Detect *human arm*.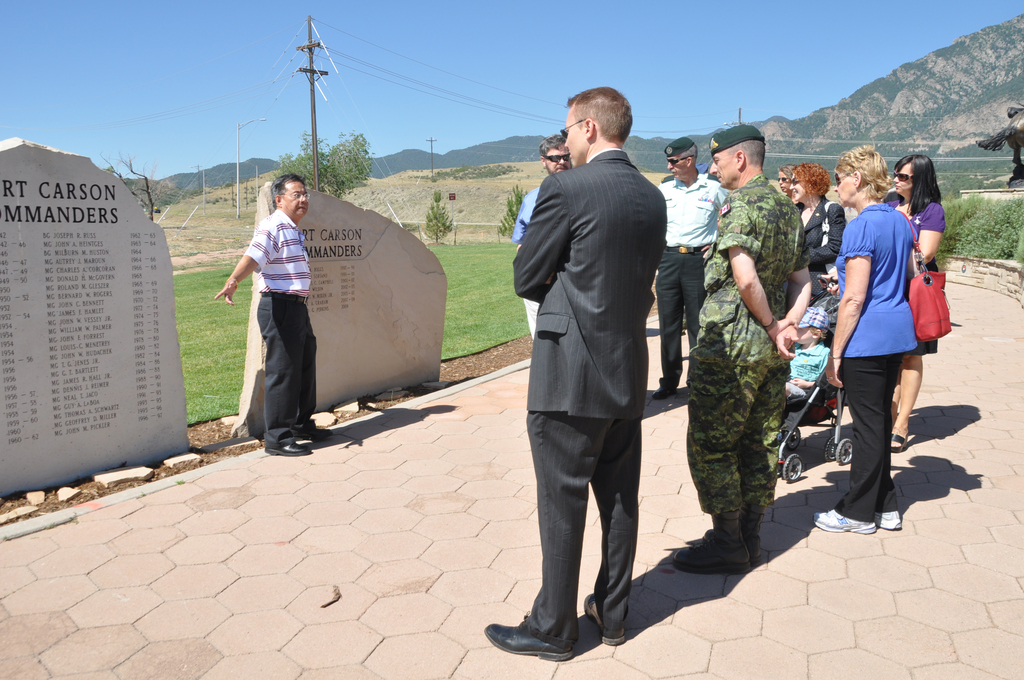
Detected at <region>810, 204, 849, 271</region>.
